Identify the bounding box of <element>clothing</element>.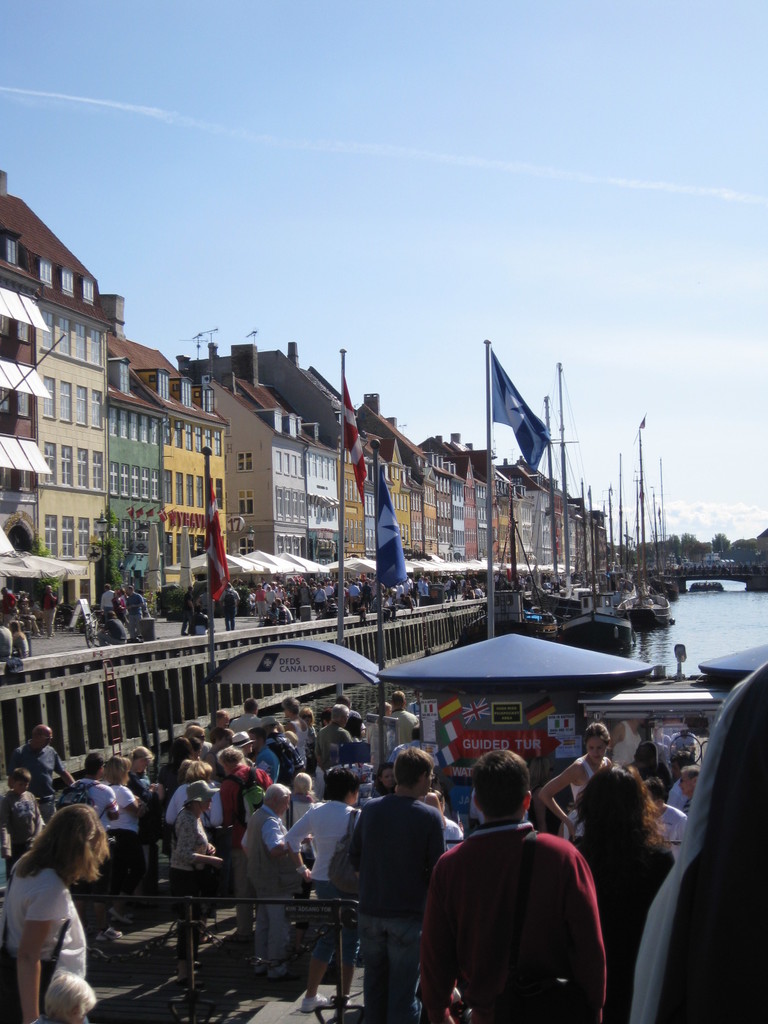
(563,757,605,846).
